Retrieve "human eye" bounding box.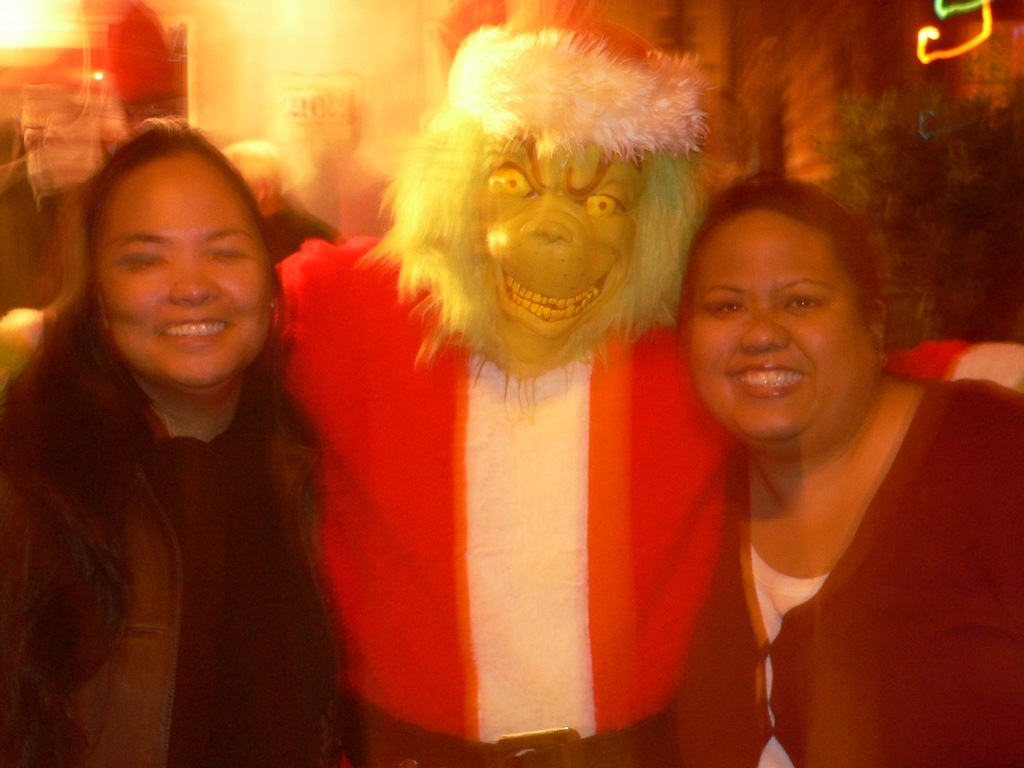
Bounding box: bbox(707, 298, 750, 320).
